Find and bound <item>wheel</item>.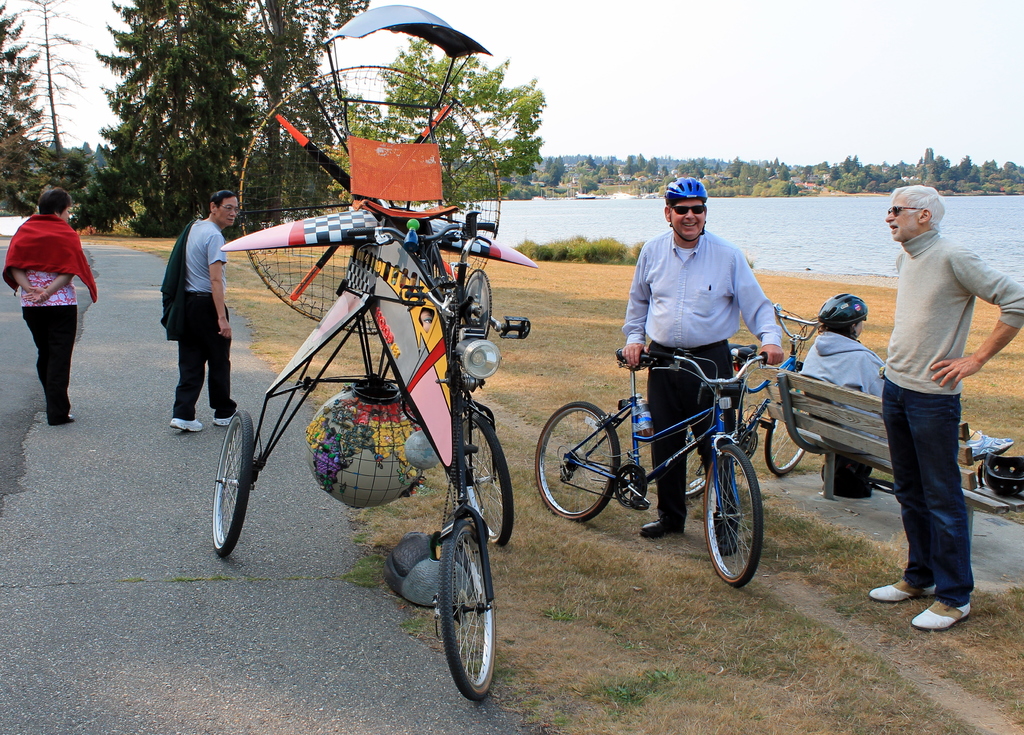
Bound: box(234, 63, 498, 337).
